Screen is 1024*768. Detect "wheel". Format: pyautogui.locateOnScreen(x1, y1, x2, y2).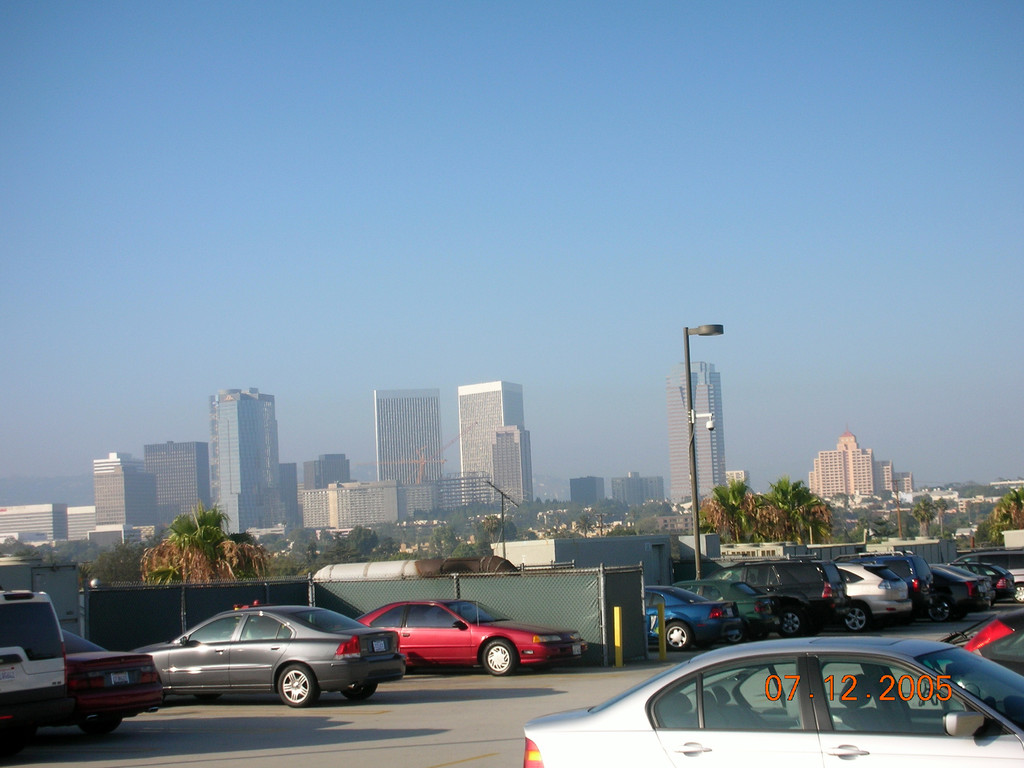
pyautogui.locateOnScreen(665, 621, 690, 649).
